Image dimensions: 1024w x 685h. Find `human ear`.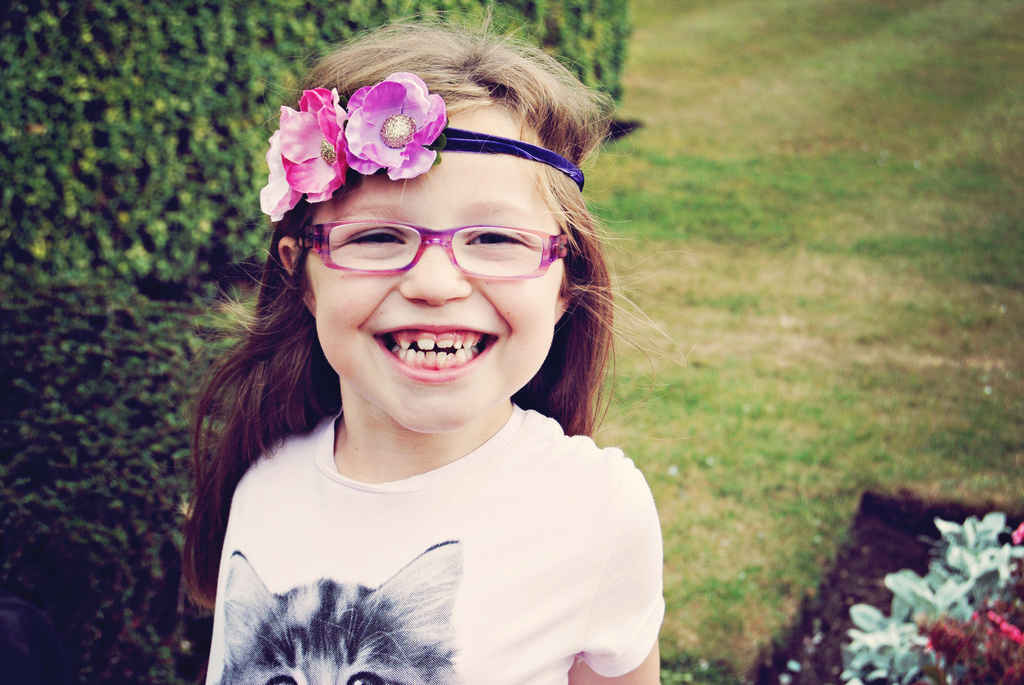
crop(275, 237, 317, 320).
